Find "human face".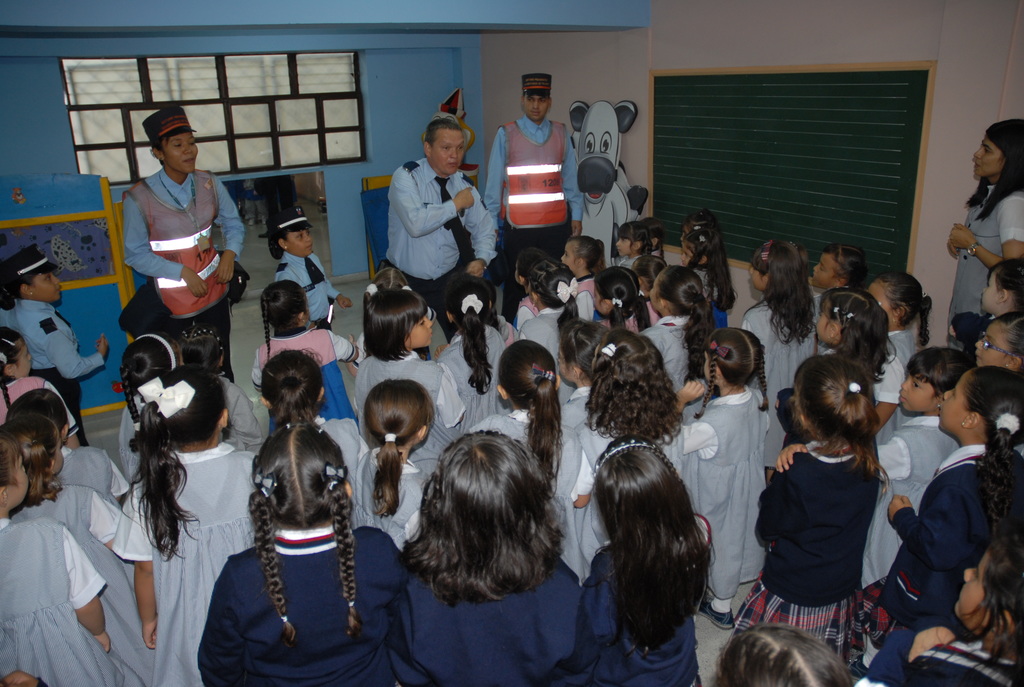
BBox(810, 251, 838, 289).
